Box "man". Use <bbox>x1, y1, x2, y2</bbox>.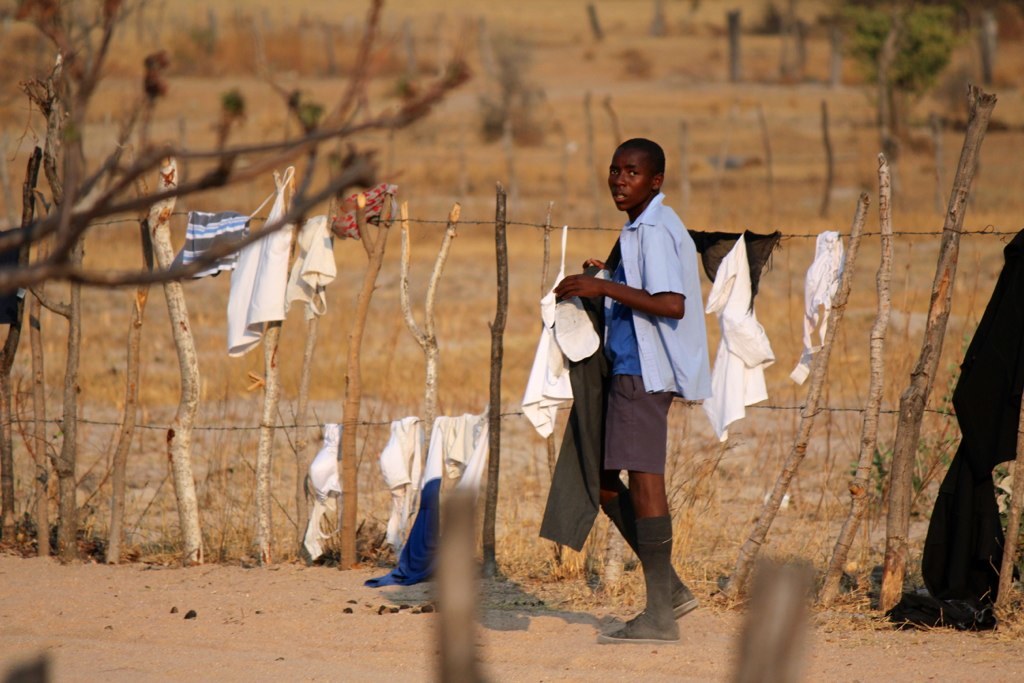
<bbox>549, 134, 709, 648</bbox>.
